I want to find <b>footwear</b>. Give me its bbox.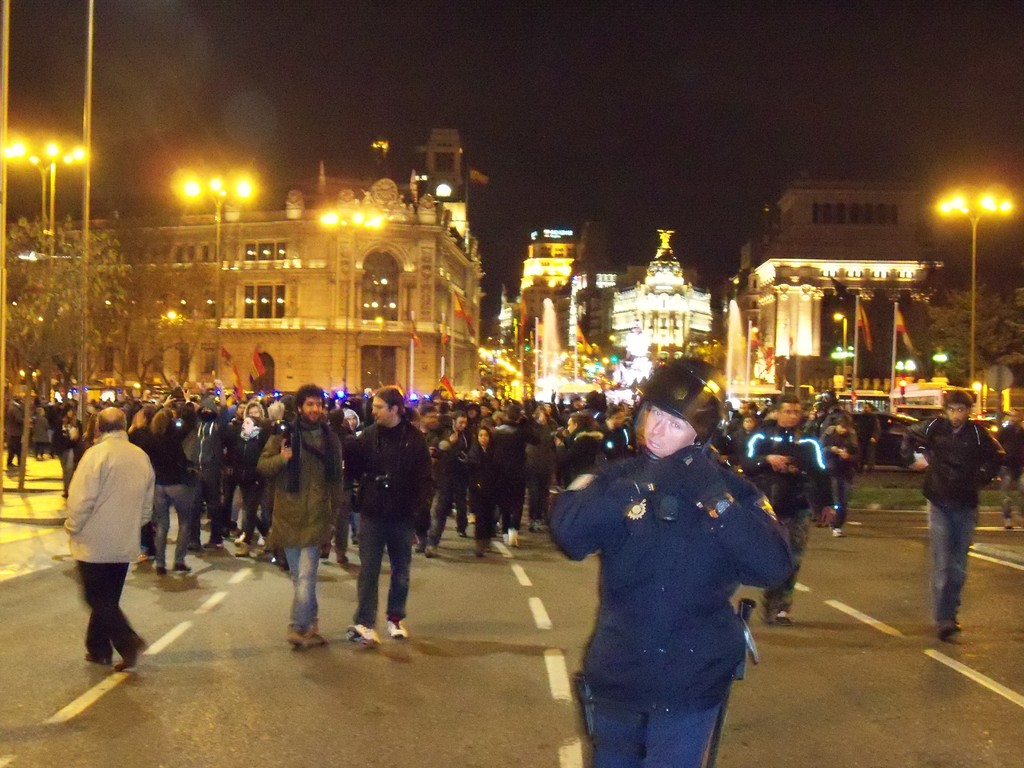
473 545 486 558.
